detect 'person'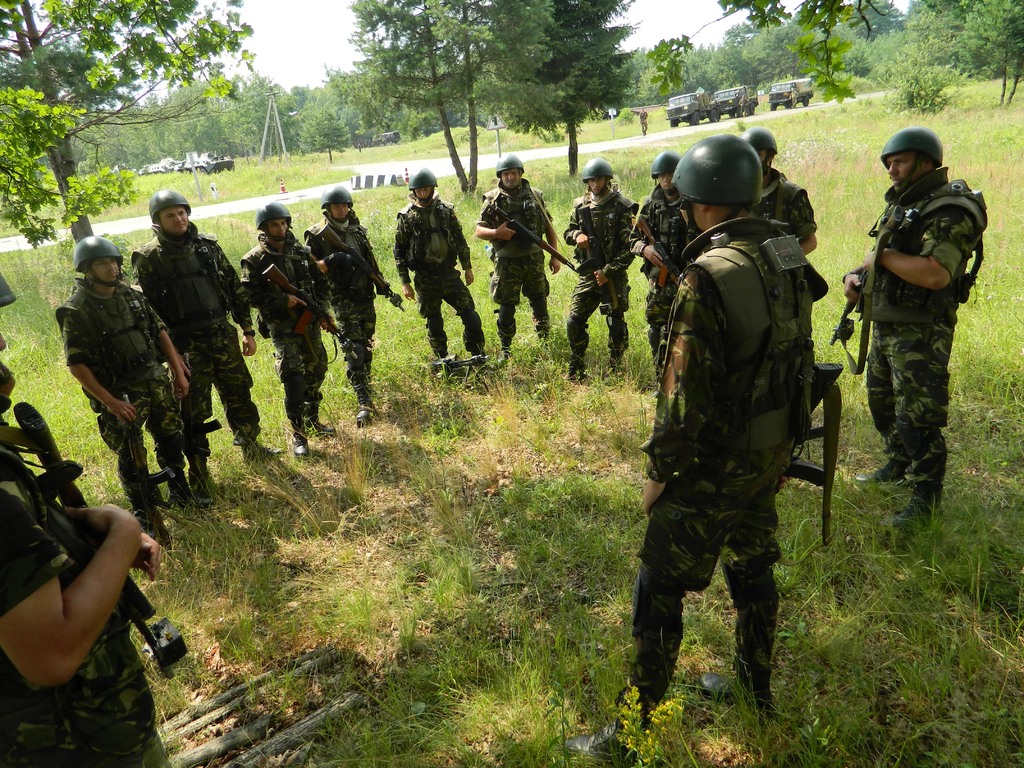
bbox=[390, 165, 490, 365]
